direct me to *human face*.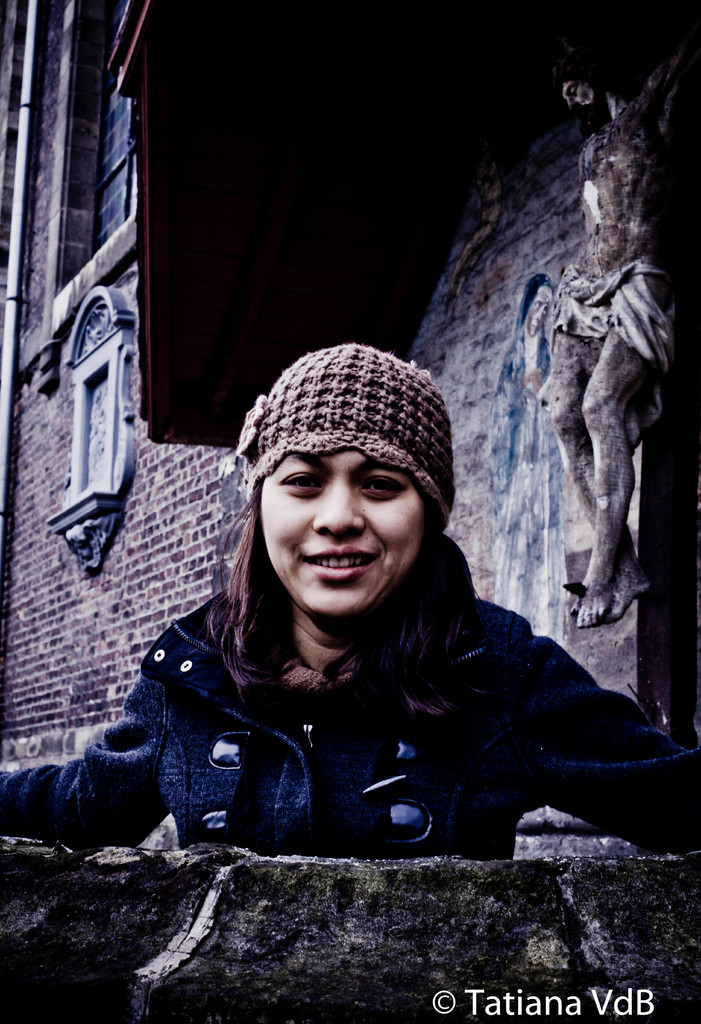
Direction: box(558, 81, 602, 126).
